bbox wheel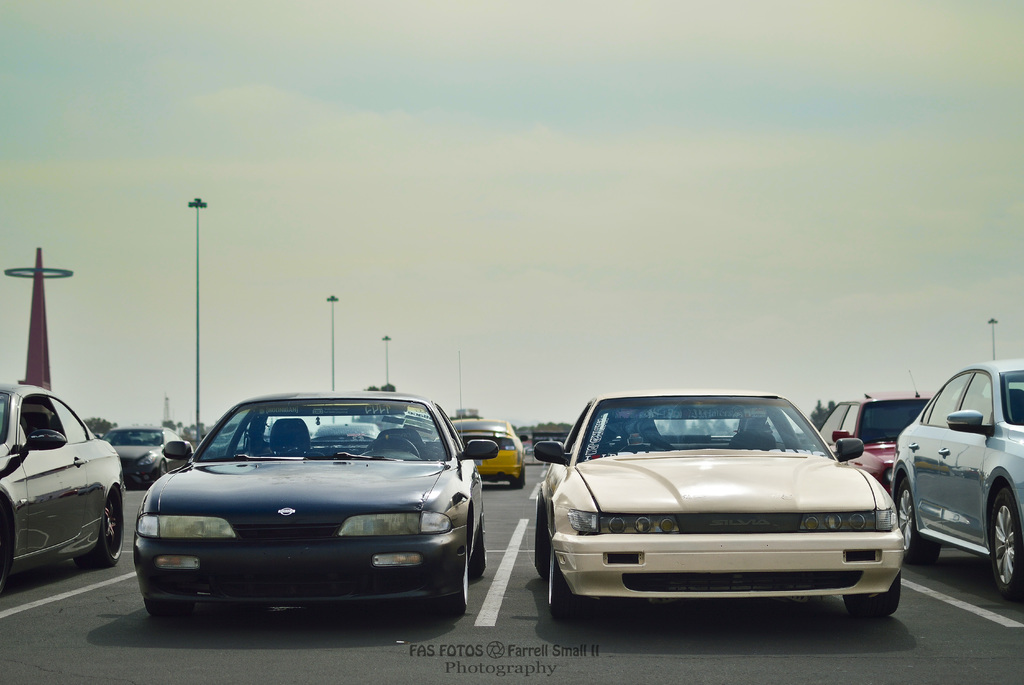
pyautogui.locateOnScreen(989, 490, 1023, 600)
